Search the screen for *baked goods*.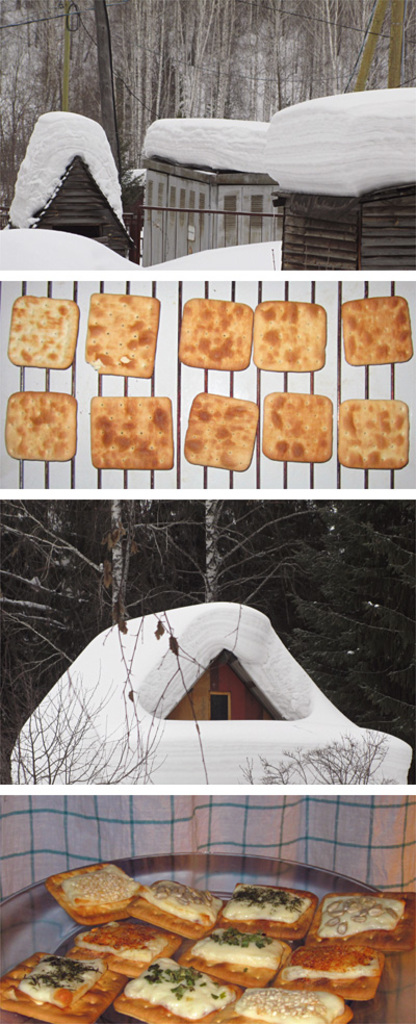
Found at {"left": 84, "top": 391, "right": 172, "bottom": 469}.
